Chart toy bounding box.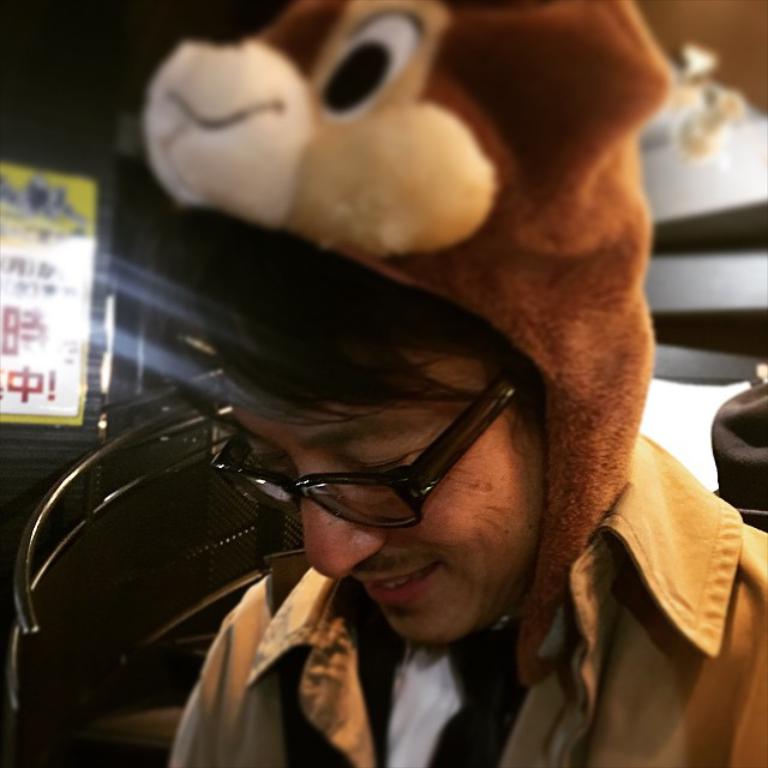
Charted: <box>122,20,665,533</box>.
